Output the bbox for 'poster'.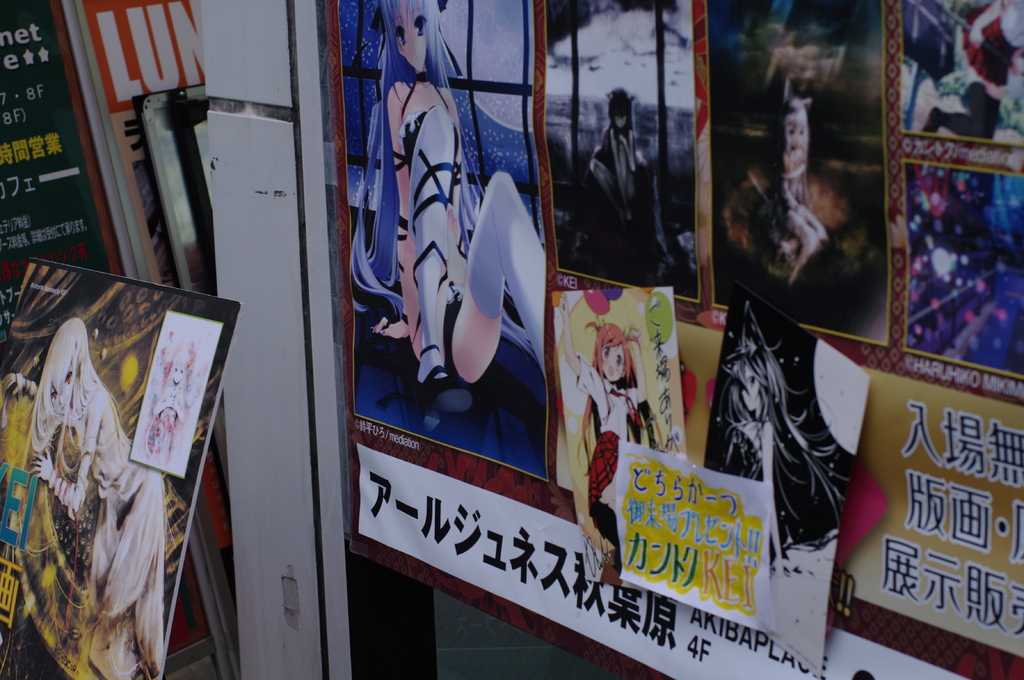
(x1=706, y1=3, x2=884, y2=345).
